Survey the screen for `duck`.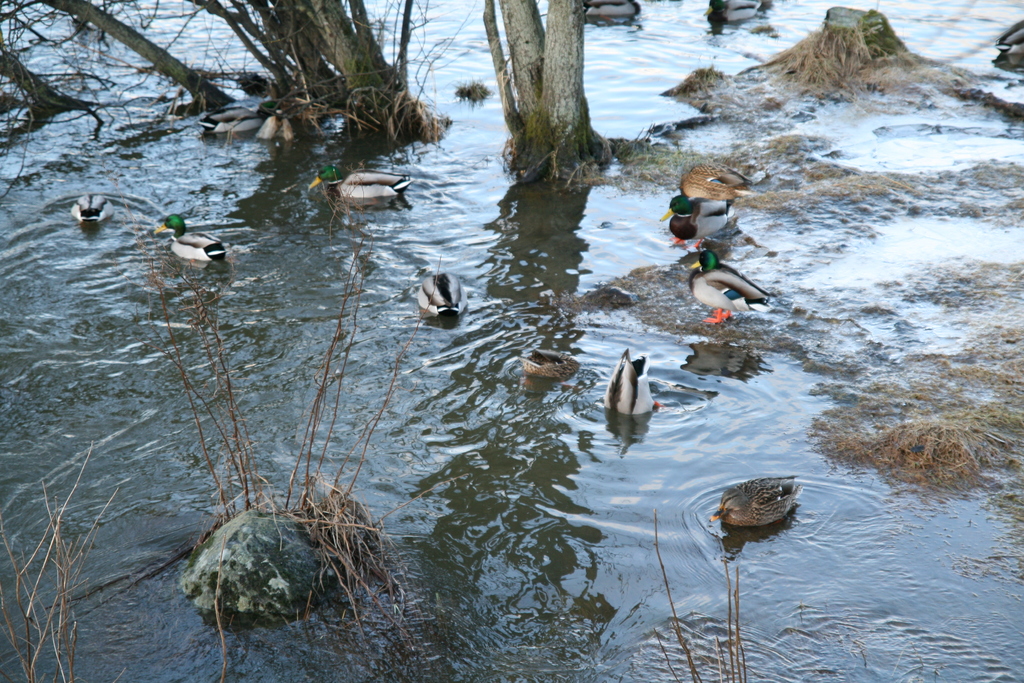
Survey found: region(598, 346, 666, 411).
